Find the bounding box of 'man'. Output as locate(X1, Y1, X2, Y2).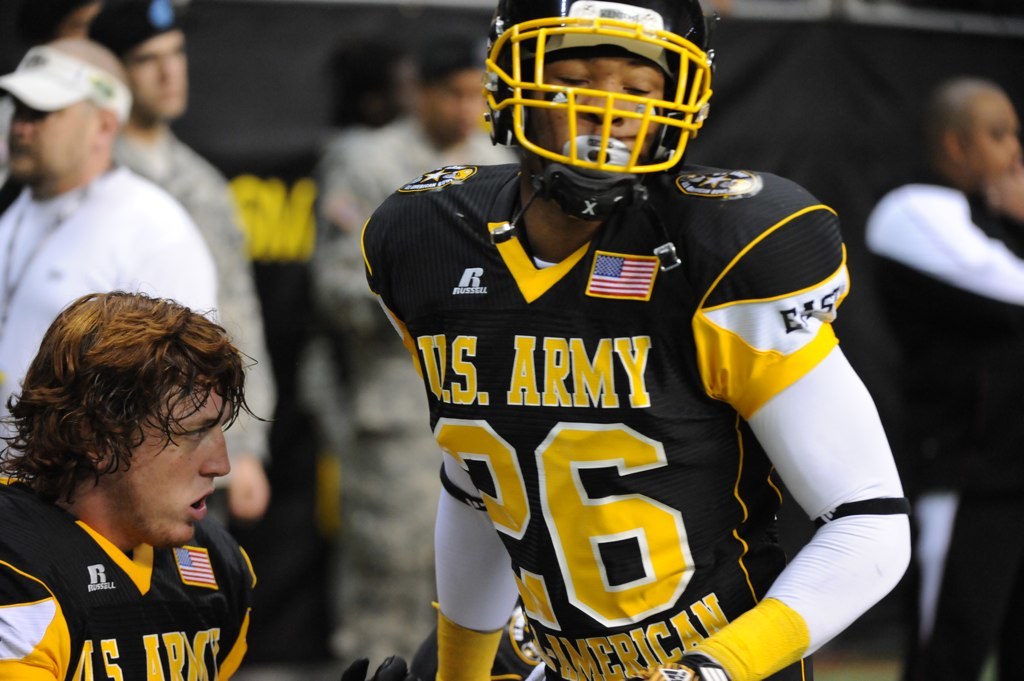
locate(89, 0, 278, 516).
